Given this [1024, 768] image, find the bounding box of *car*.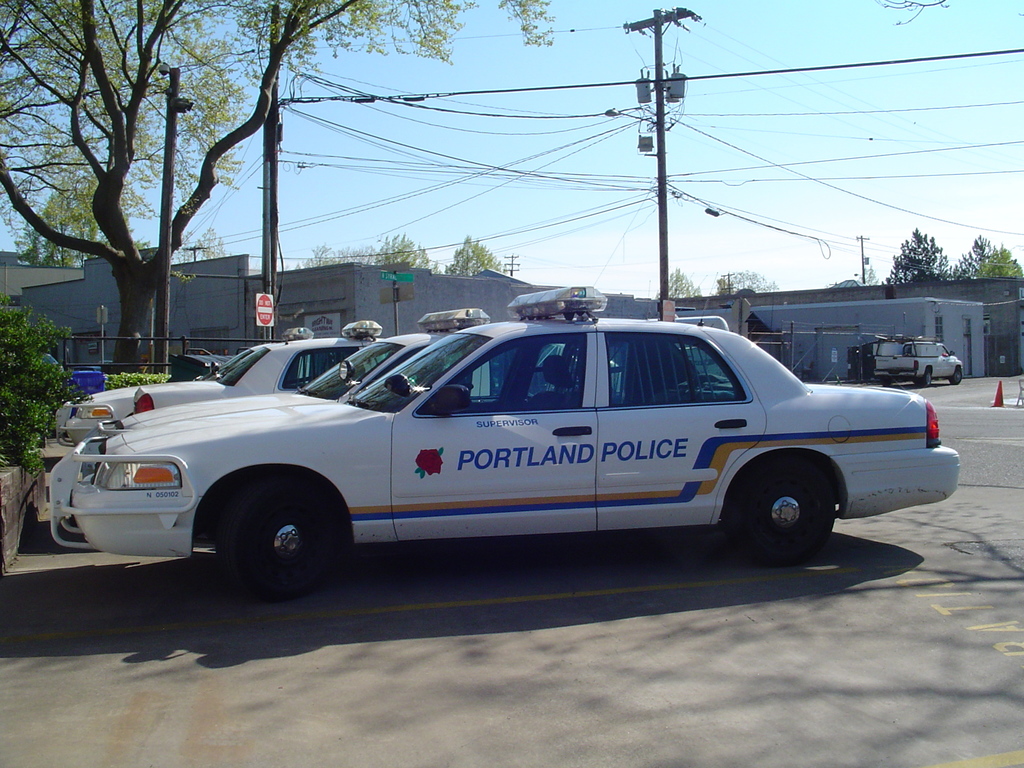
{"left": 134, "top": 320, "right": 386, "bottom": 414}.
